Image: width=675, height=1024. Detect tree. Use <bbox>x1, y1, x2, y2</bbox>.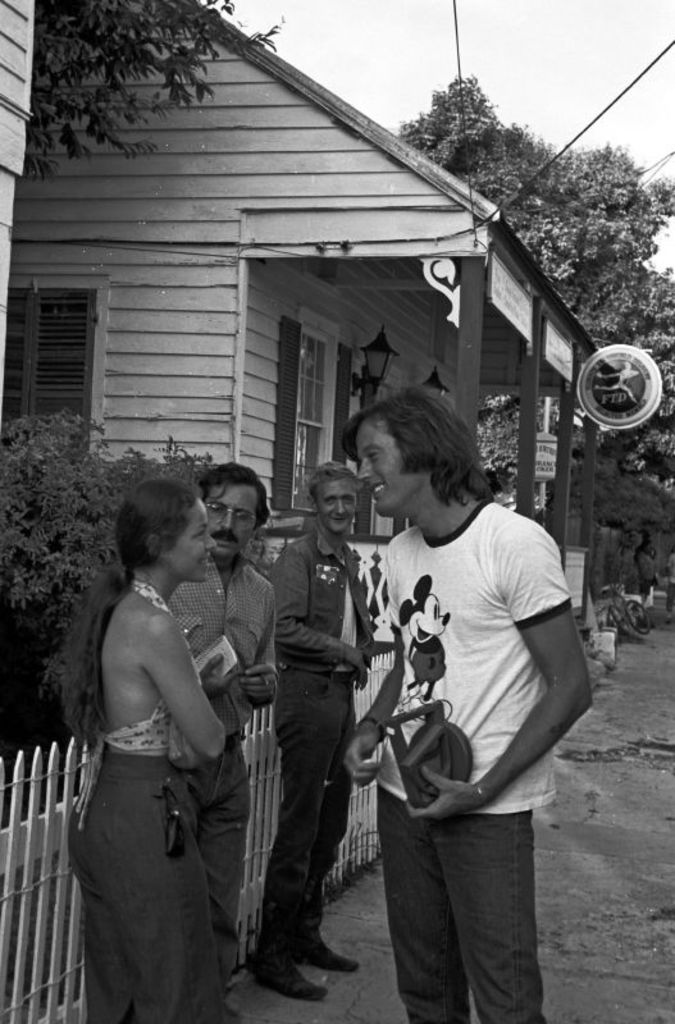
<bbox>474, 255, 674, 493</bbox>.
